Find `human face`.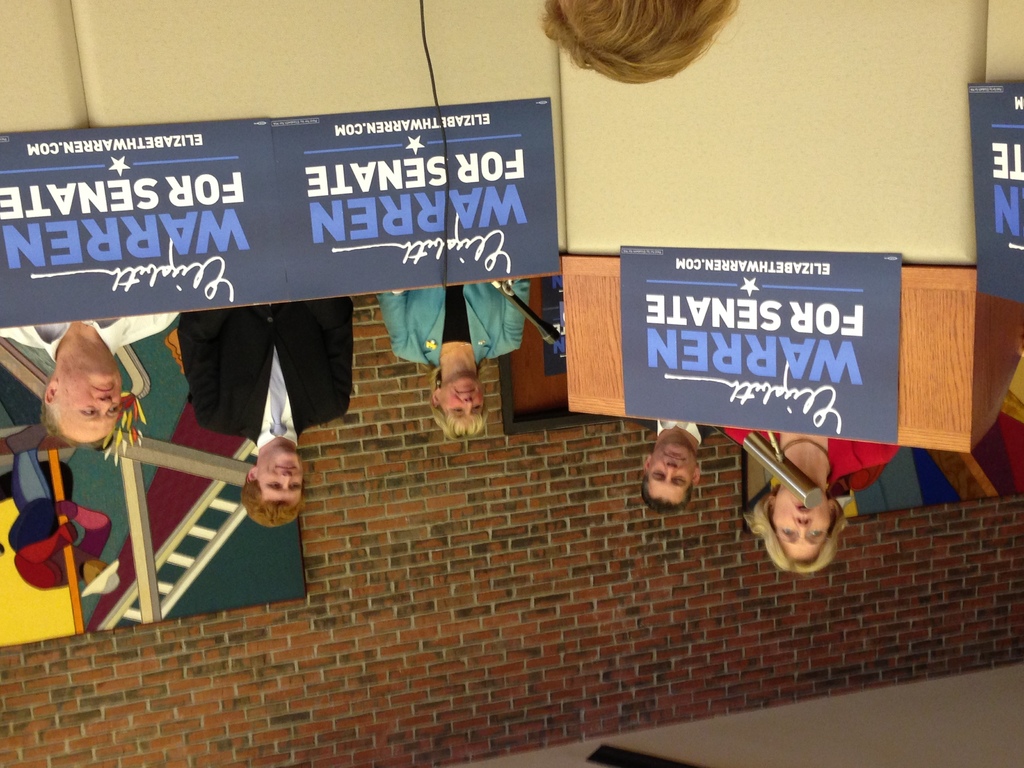
(x1=646, y1=441, x2=698, y2=504).
